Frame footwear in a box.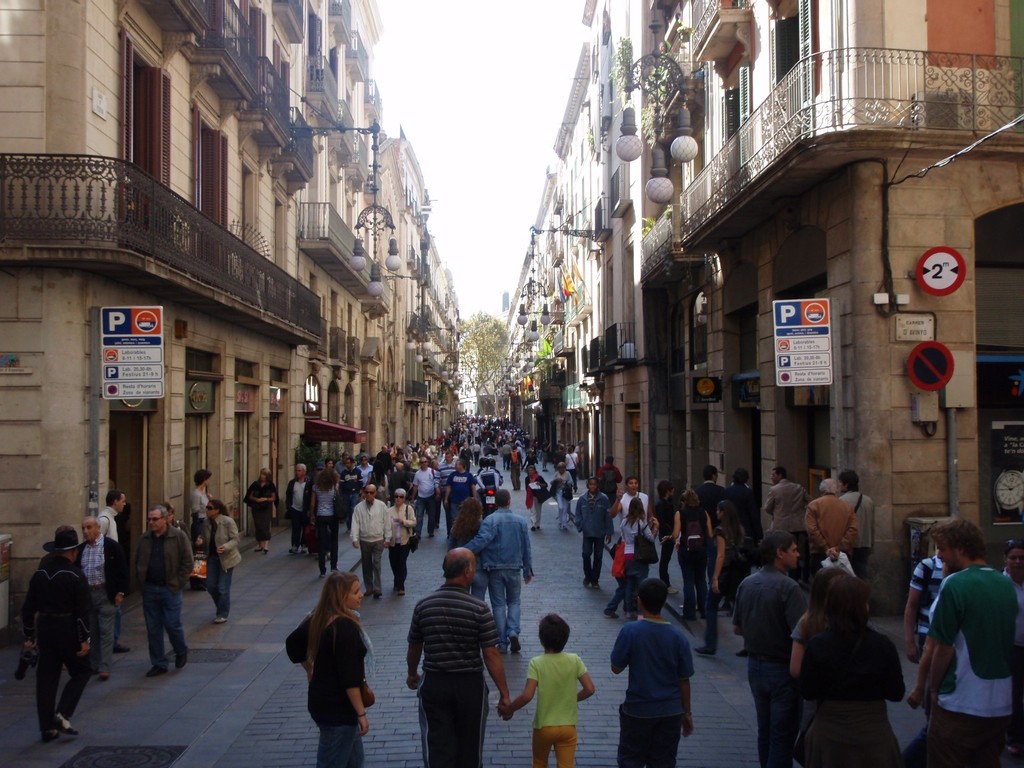
{"x1": 319, "y1": 573, "x2": 326, "y2": 577}.
